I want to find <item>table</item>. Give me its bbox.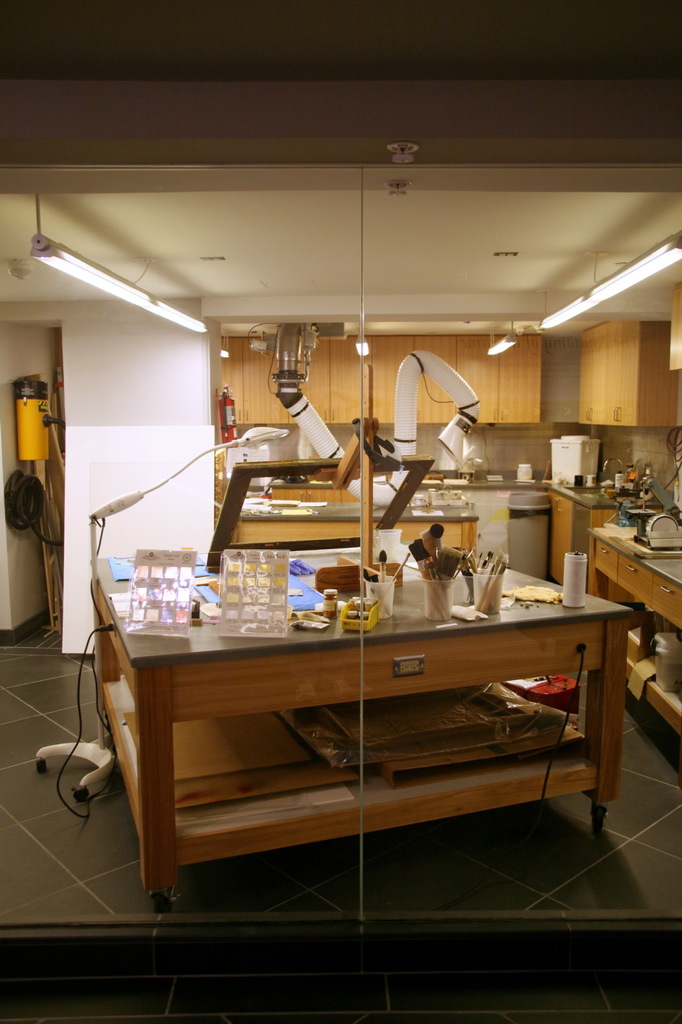
70:550:620:895.
